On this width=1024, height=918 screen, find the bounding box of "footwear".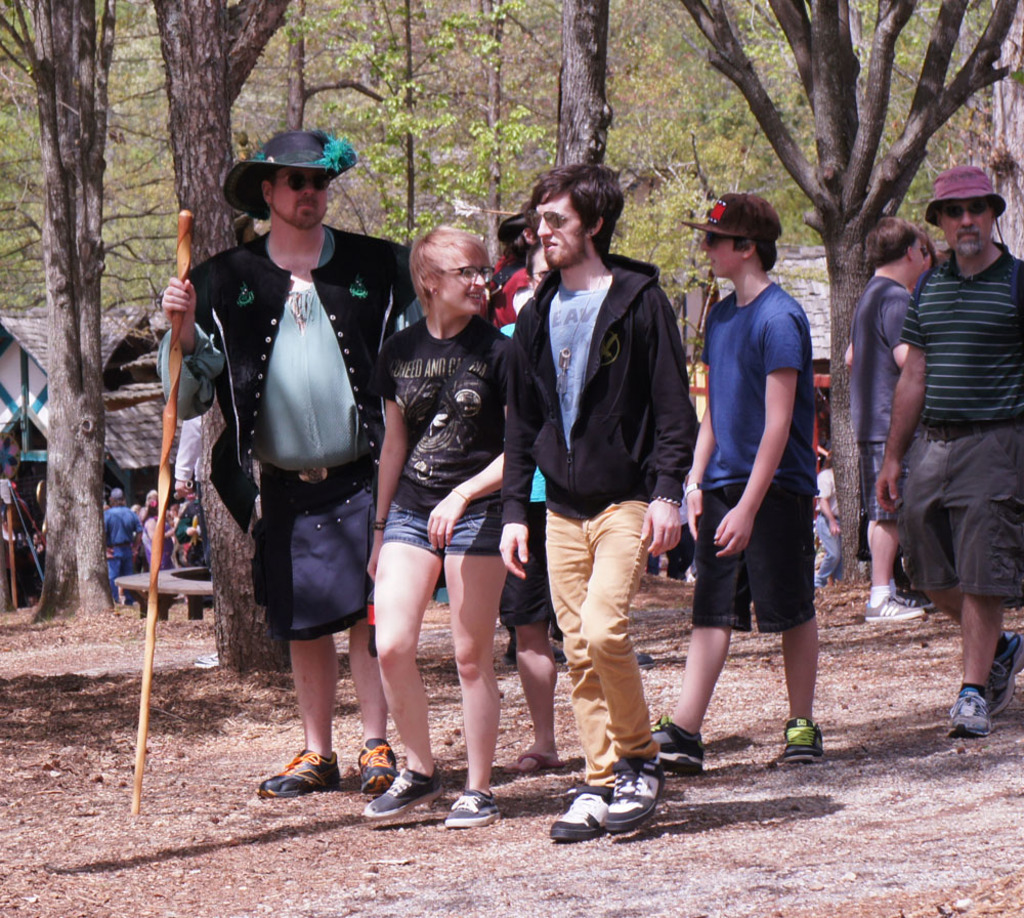
Bounding box: x1=950, y1=679, x2=993, y2=737.
